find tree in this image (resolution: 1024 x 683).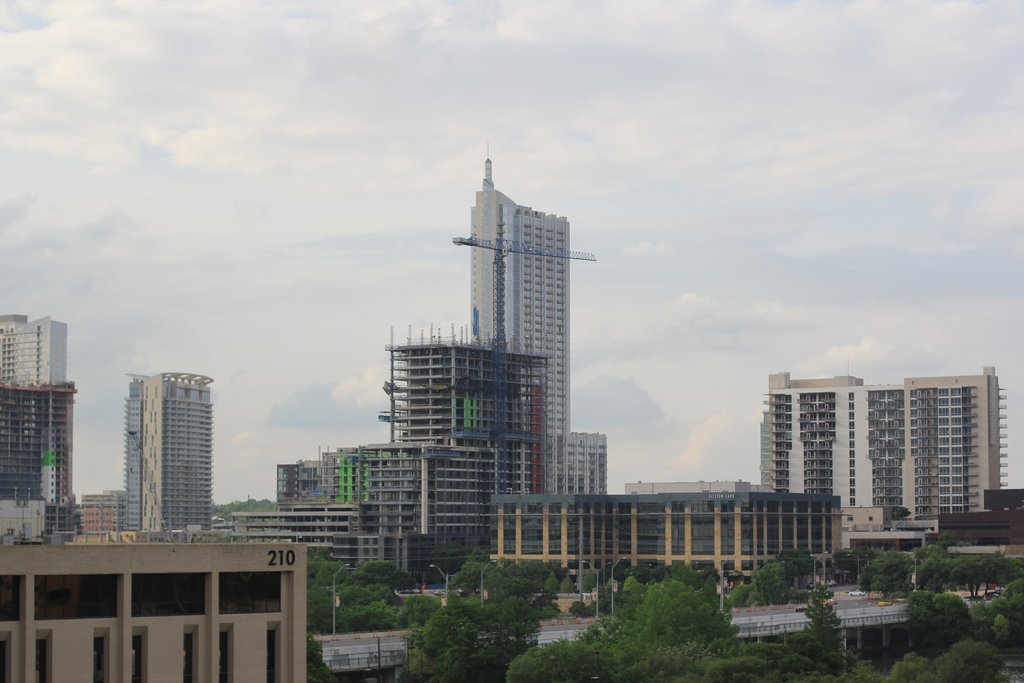
box=[883, 639, 1011, 682].
